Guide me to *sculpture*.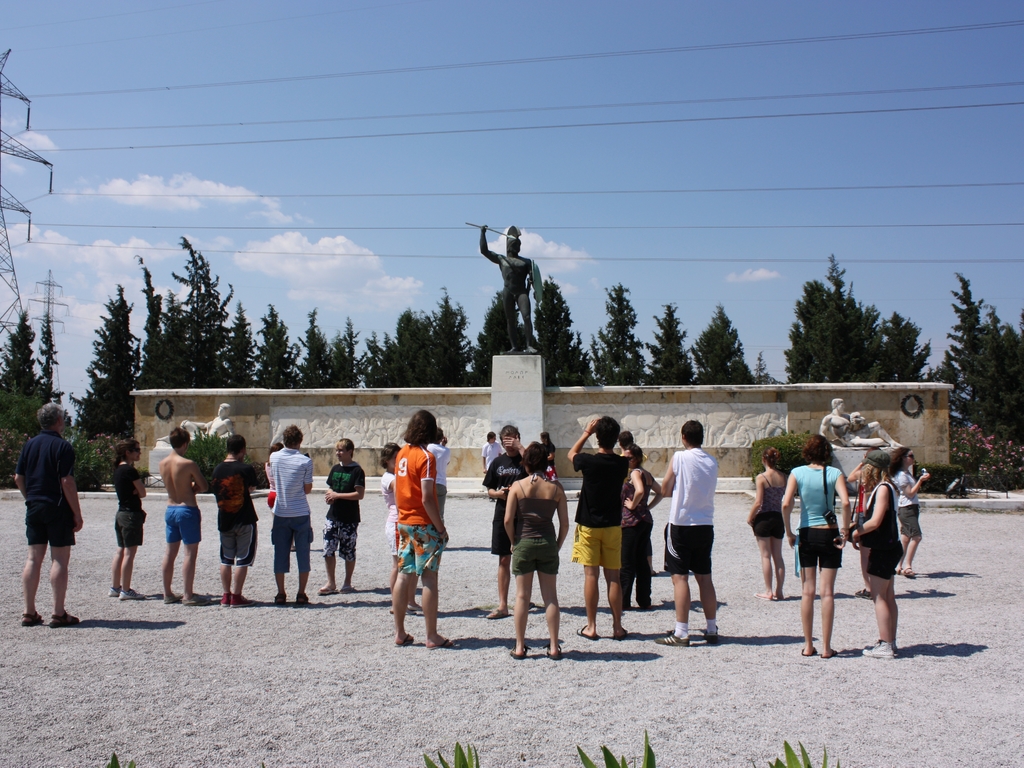
Guidance: BBox(156, 400, 234, 447).
